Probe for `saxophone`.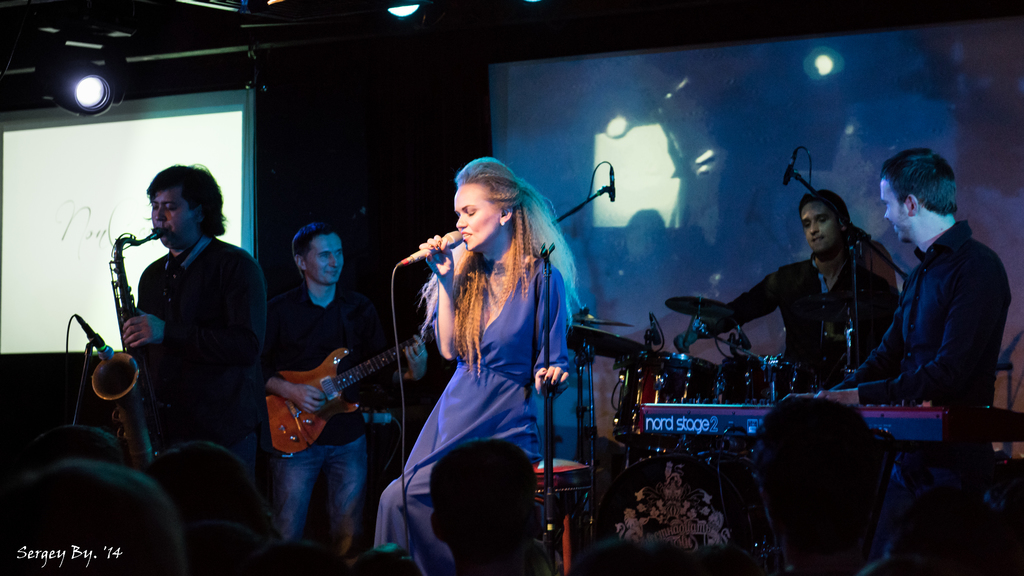
Probe result: x1=92, y1=232, x2=166, y2=472.
